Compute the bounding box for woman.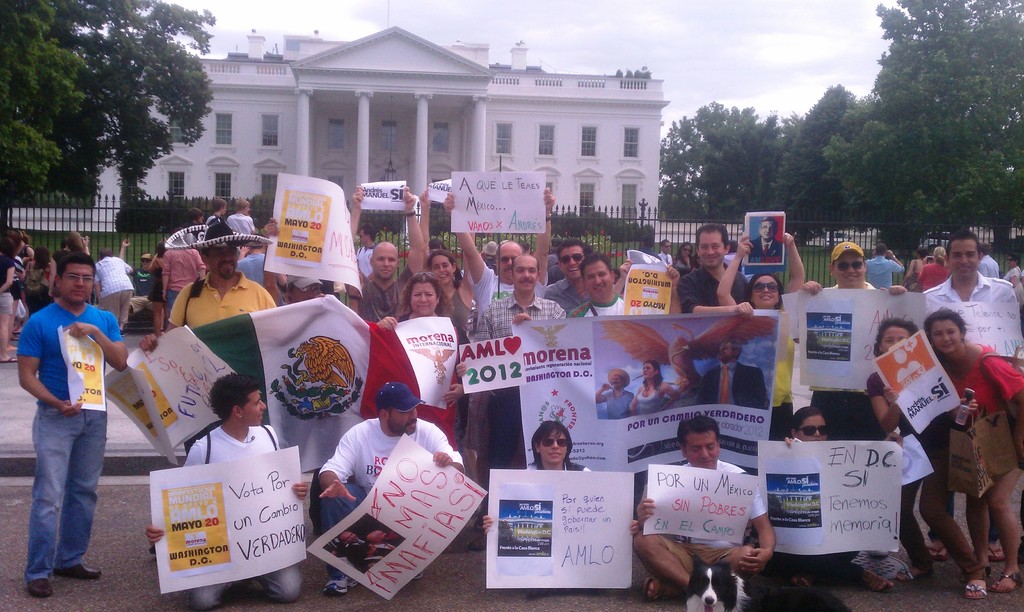
pyautogui.locateOnScreen(761, 403, 896, 593).
